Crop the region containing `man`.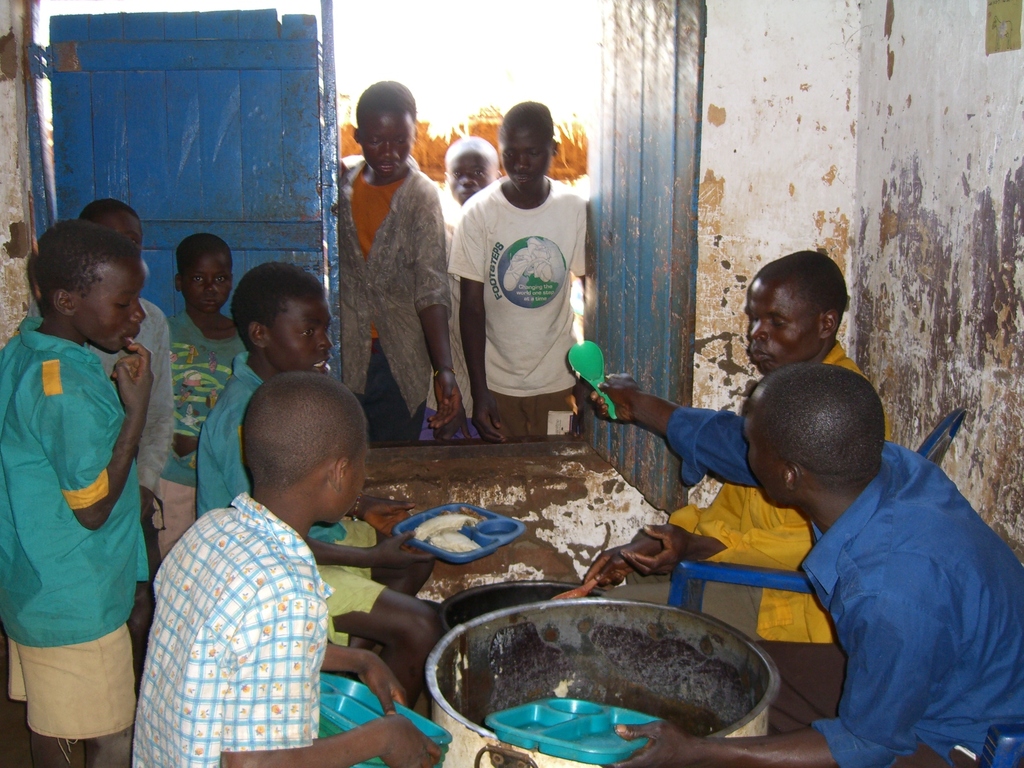
Crop region: l=588, t=364, r=1023, b=767.
